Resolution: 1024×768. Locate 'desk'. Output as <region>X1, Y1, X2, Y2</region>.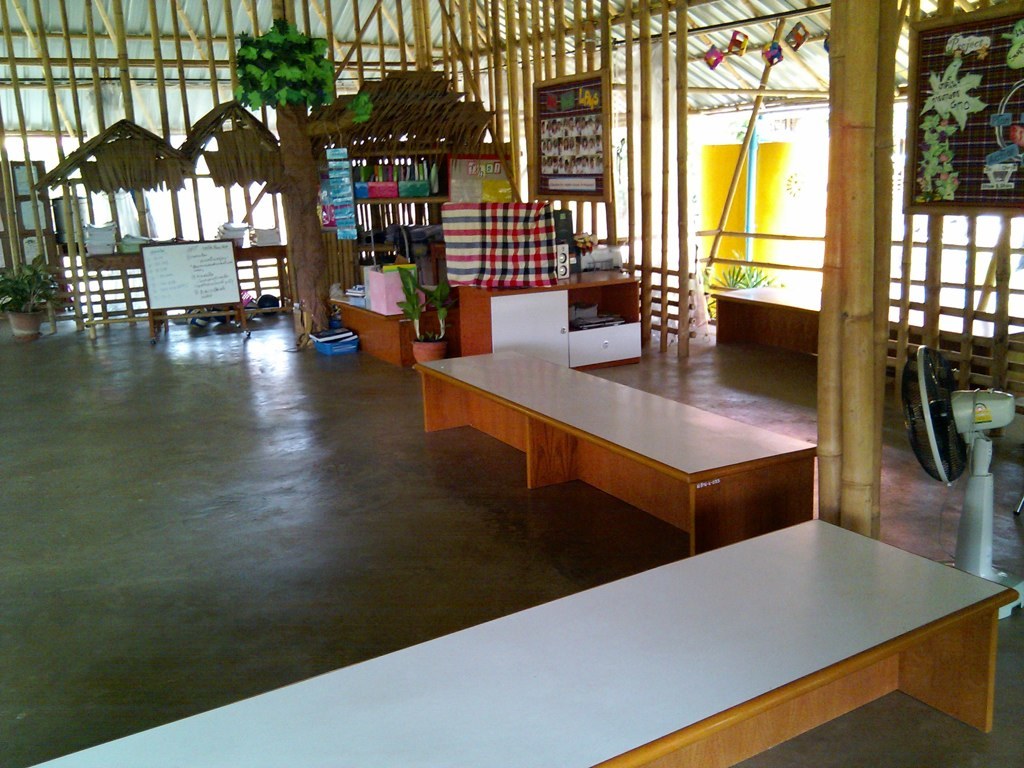
<region>406, 308, 854, 560</region>.
